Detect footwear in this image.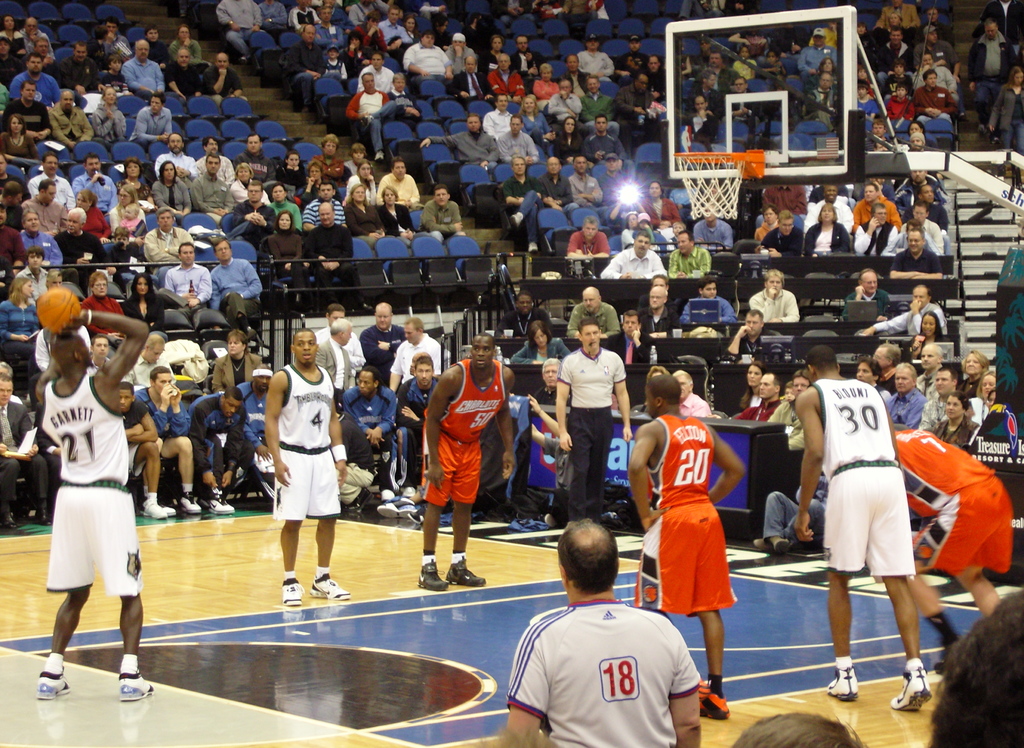
Detection: x1=378, y1=497, x2=392, y2=511.
